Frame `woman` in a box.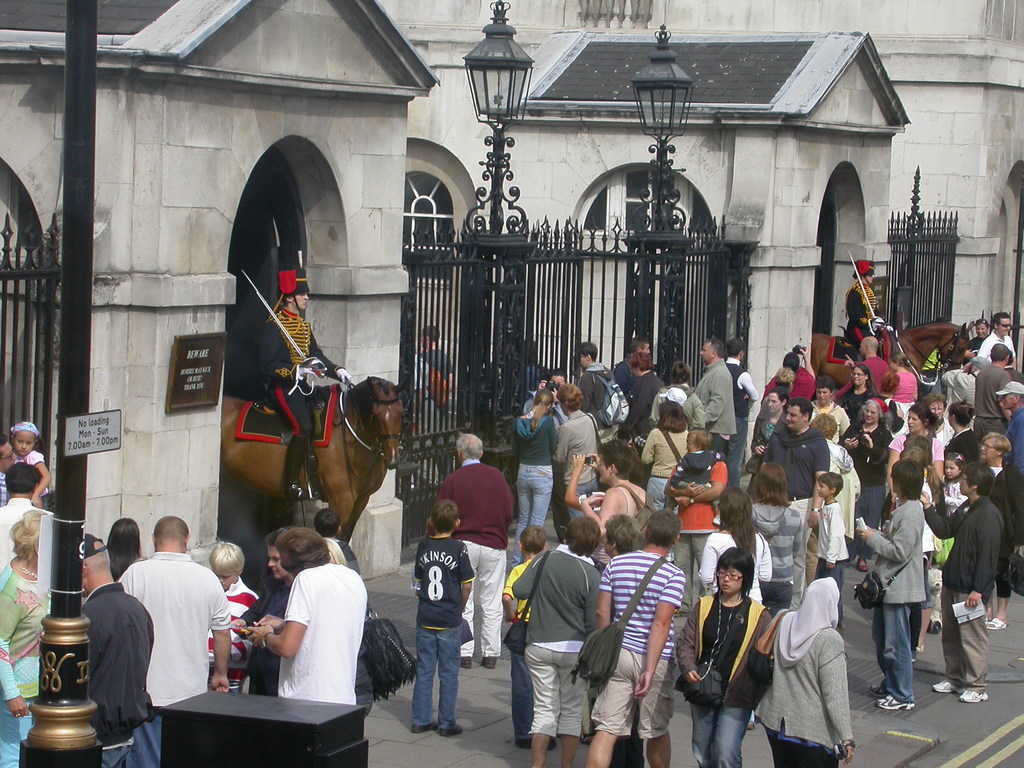
detection(882, 404, 945, 500).
